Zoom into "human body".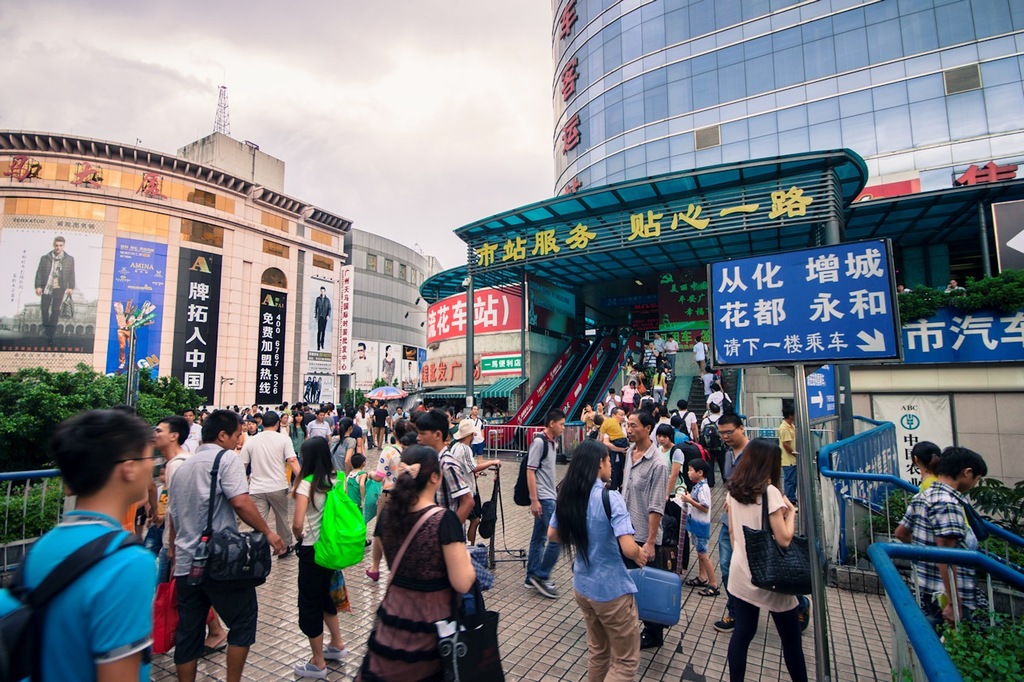
Zoom target: box=[709, 380, 721, 406].
